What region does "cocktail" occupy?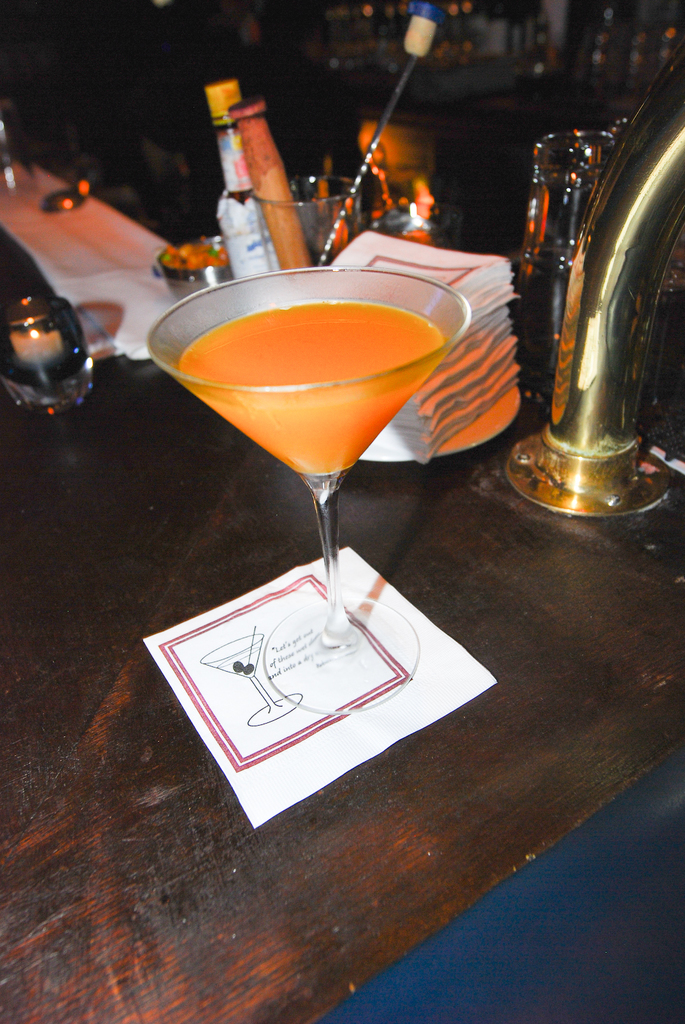
147, 251, 475, 713.
